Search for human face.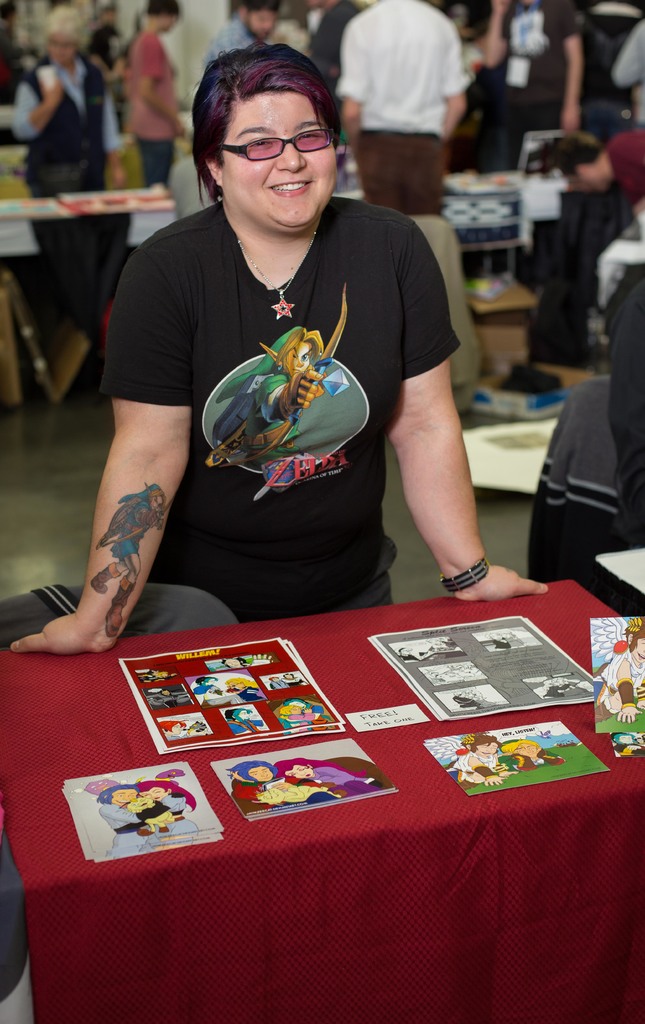
Found at (113, 789, 139, 805).
